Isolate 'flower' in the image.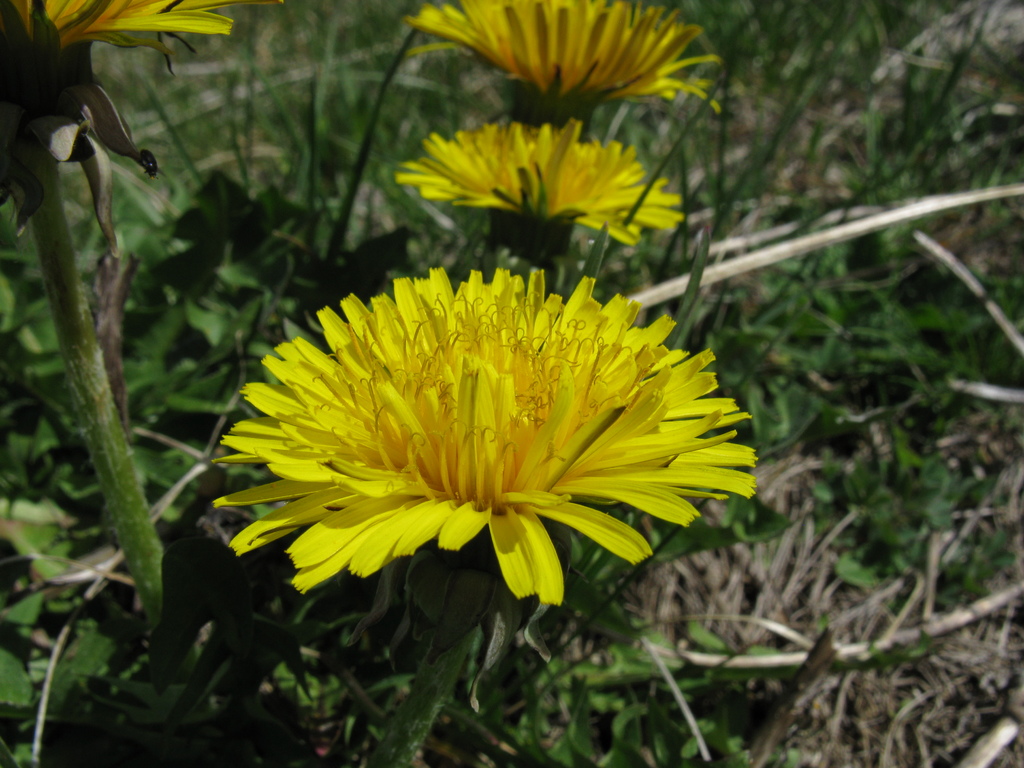
Isolated region: (396,113,678,238).
